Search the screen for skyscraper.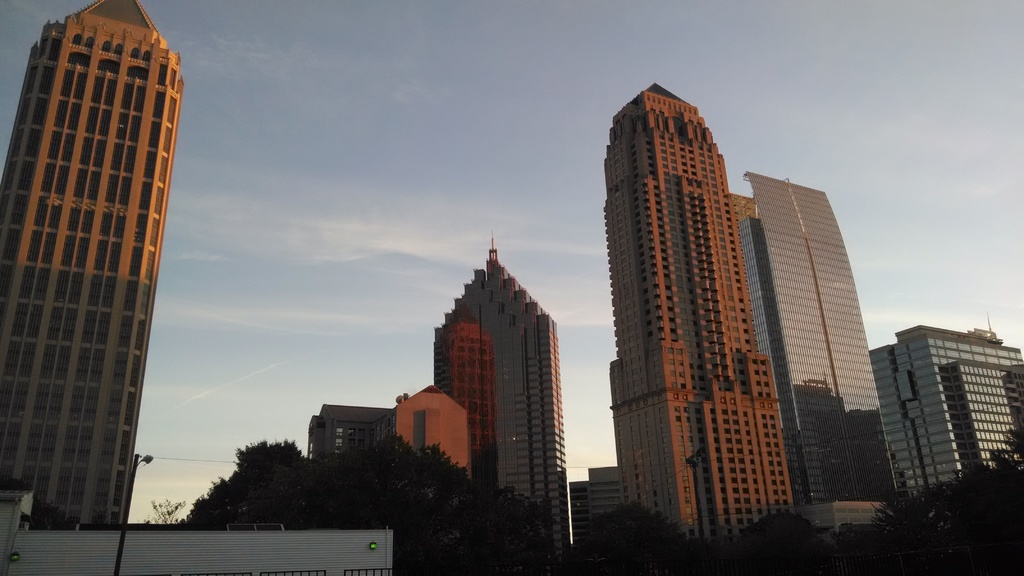
Found at 865:316:1023:506.
